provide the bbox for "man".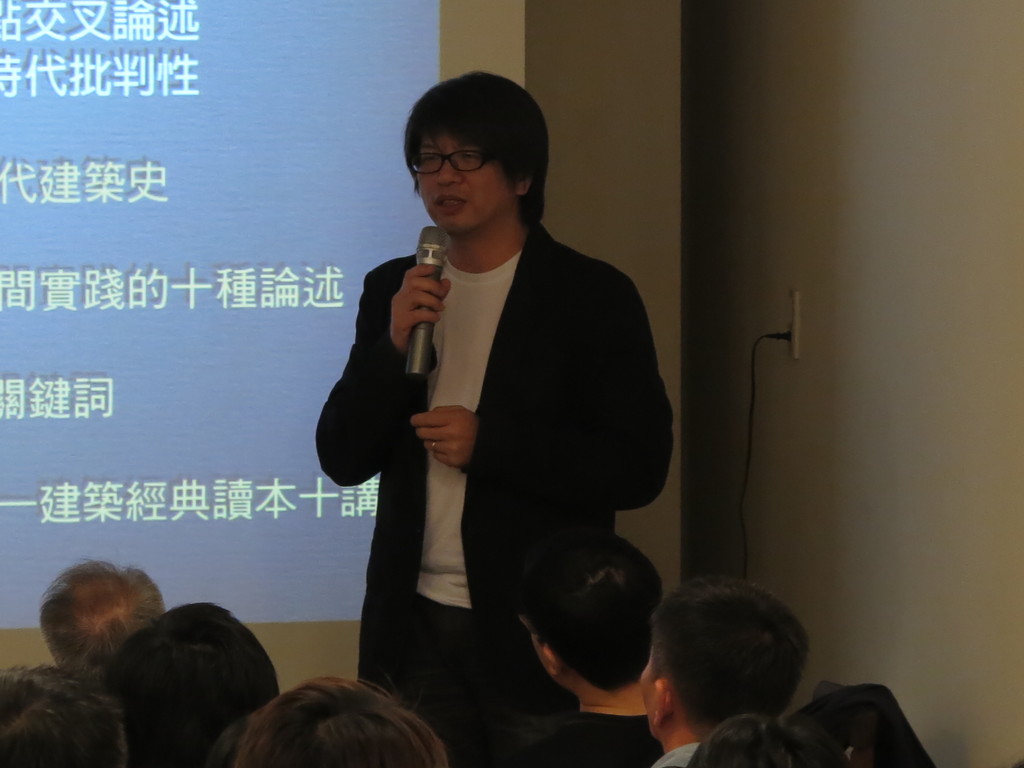
(left=500, top=520, right=663, bottom=766).
